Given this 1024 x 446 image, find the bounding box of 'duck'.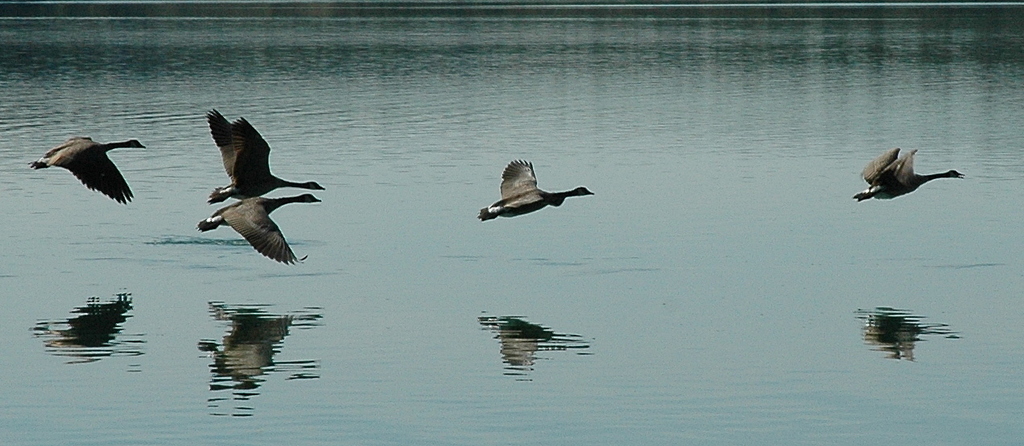
(left=28, top=134, right=140, bottom=206).
